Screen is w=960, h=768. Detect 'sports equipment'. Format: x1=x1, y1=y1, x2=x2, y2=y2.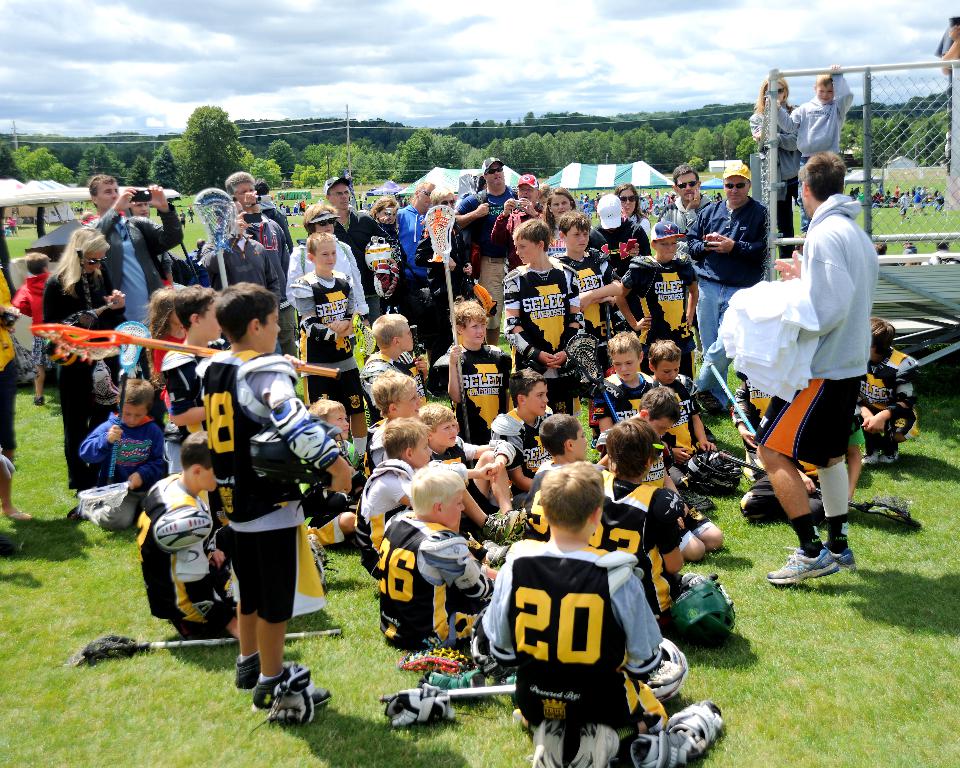
x1=28, y1=322, x2=345, y2=378.
